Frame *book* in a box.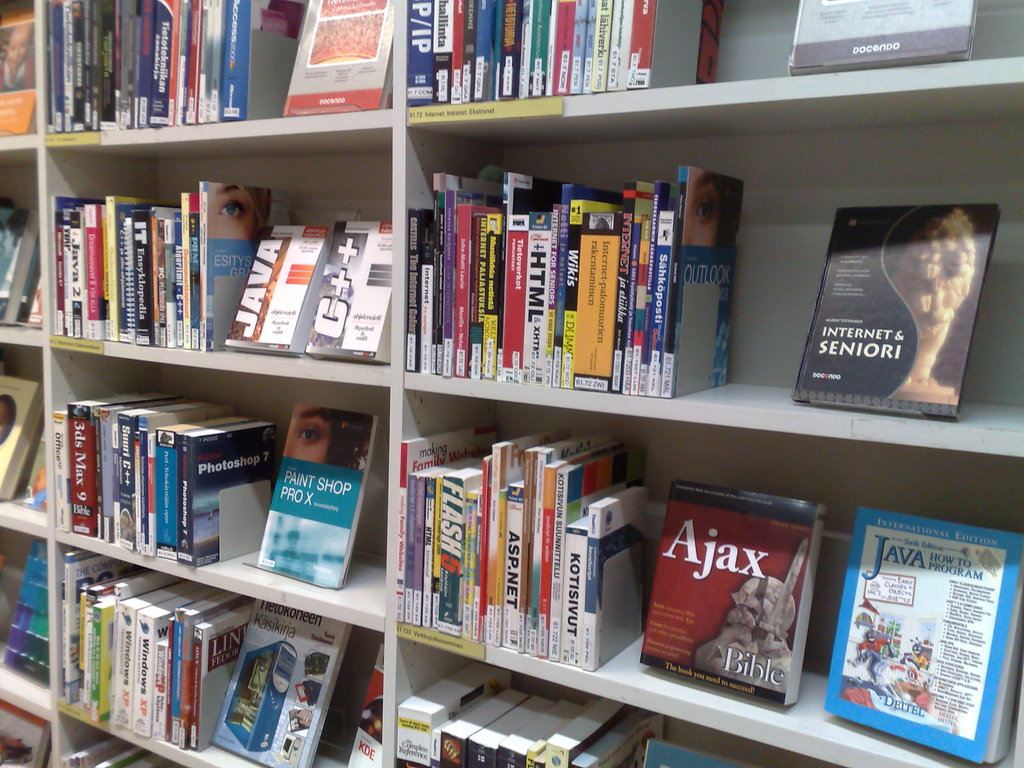
<box>0,191,45,332</box>.
